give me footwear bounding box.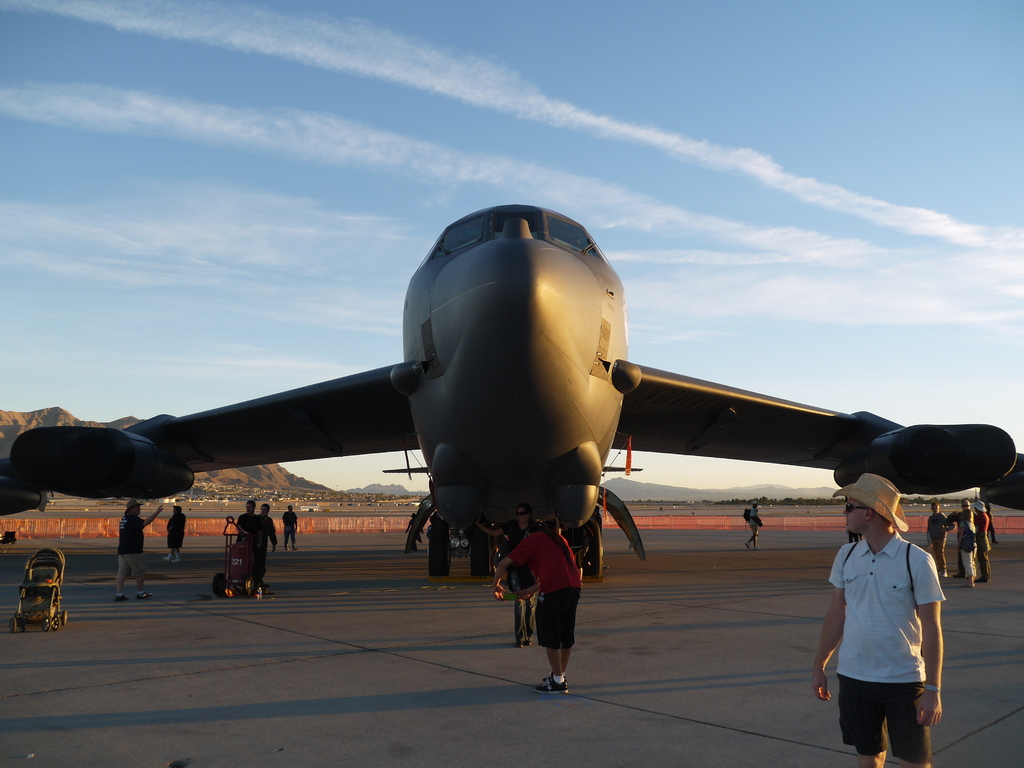
crop(516, 638, 527, 647).
